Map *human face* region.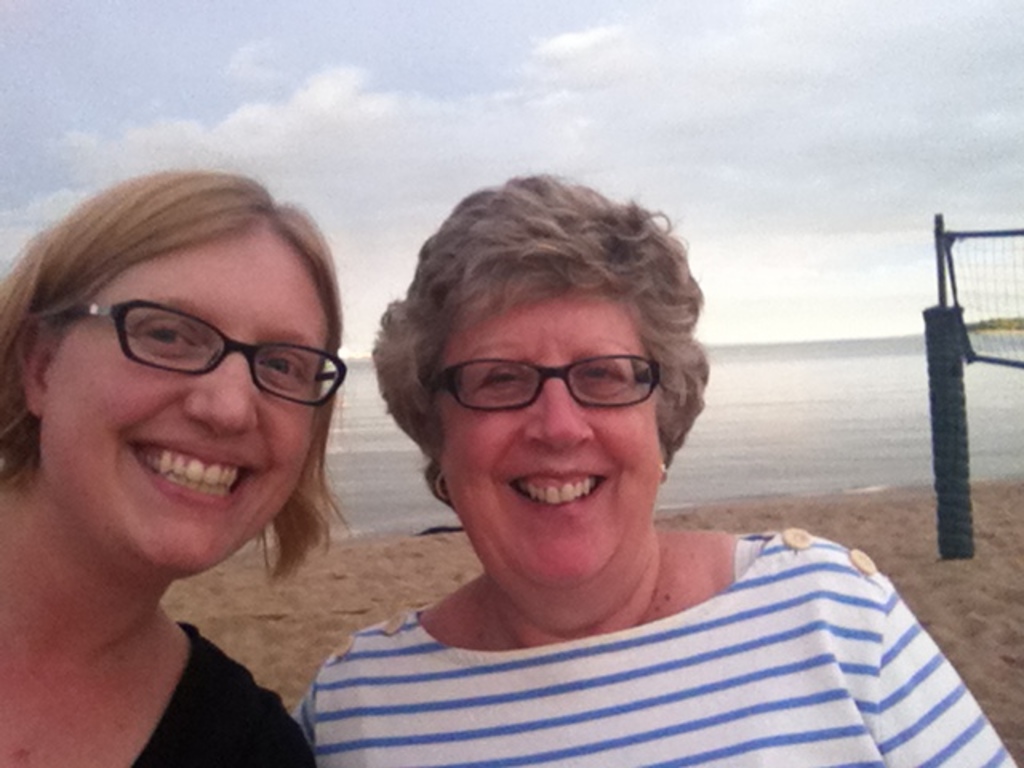
Mapped to bbox=[35, 219, 331, 578].
